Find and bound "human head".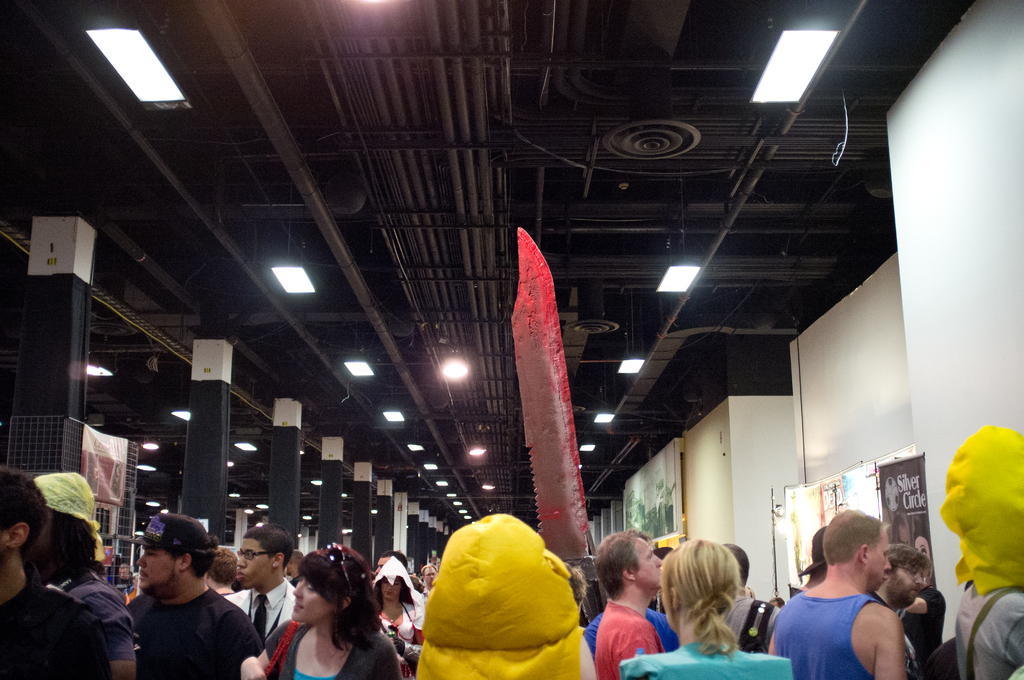
Bound: bbox(115, 563, 129, 581).
